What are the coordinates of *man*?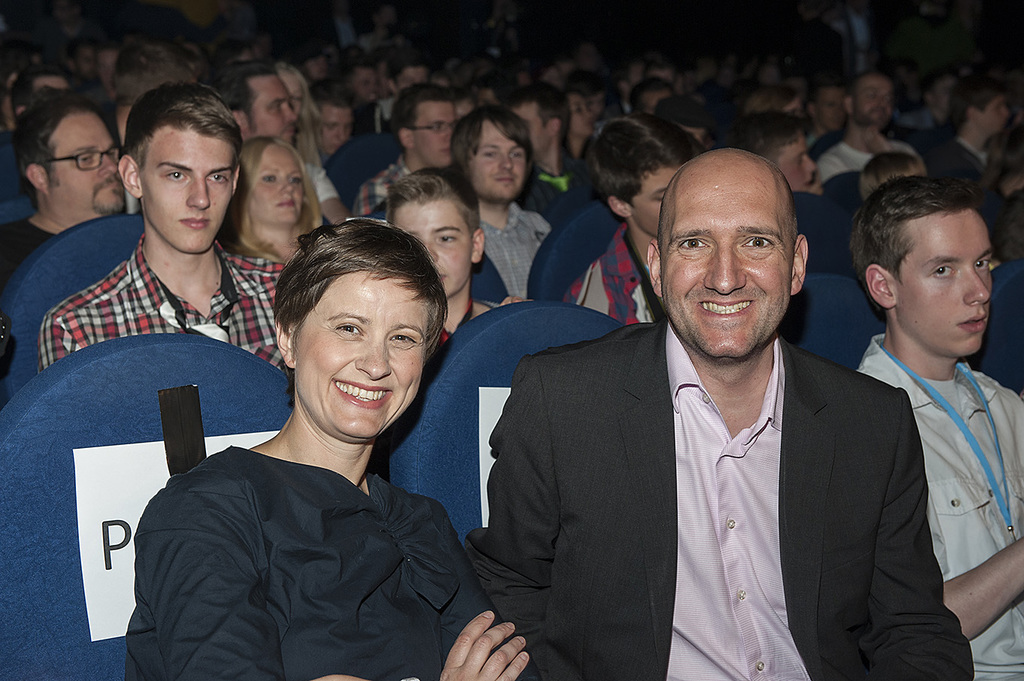
(left=37, top=80, right=289, bottom=376).
